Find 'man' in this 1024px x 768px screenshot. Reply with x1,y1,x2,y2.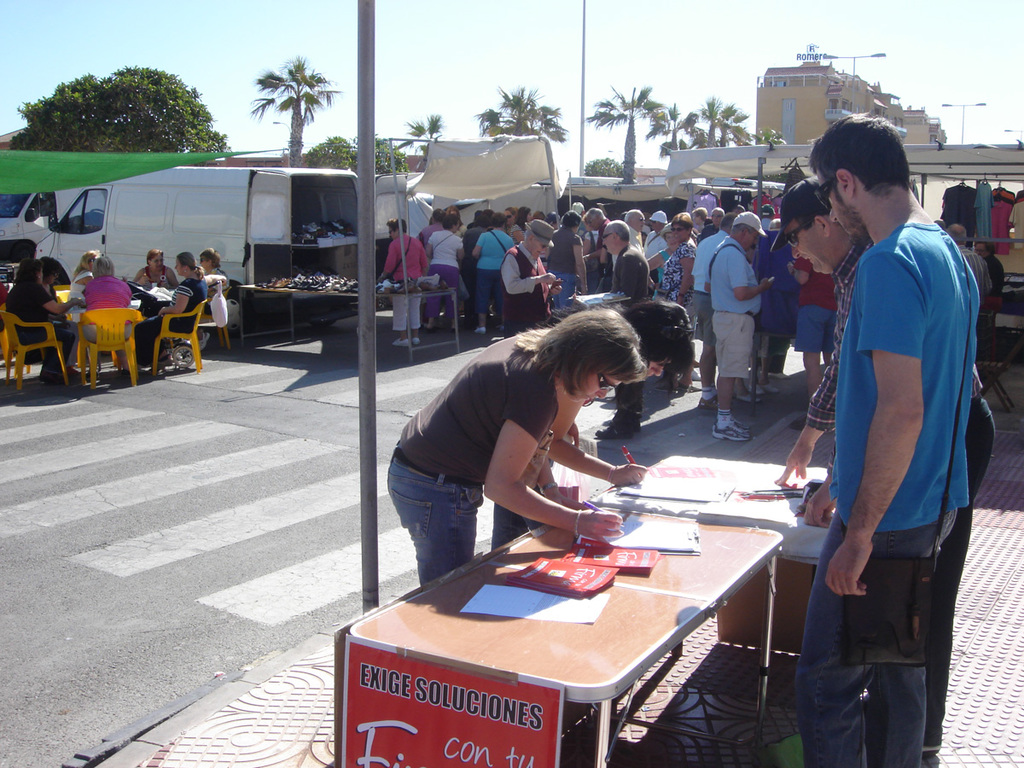
497,215,562,342.
